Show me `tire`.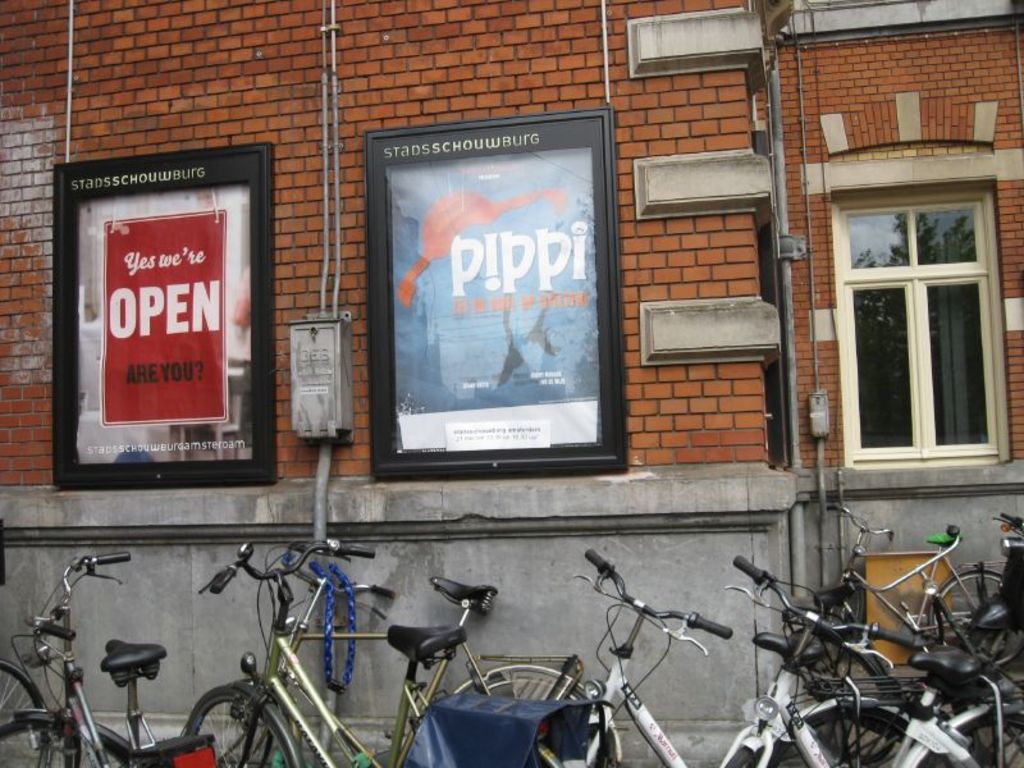
`tire` is here: bbox=(0, 657, 56, 767).
